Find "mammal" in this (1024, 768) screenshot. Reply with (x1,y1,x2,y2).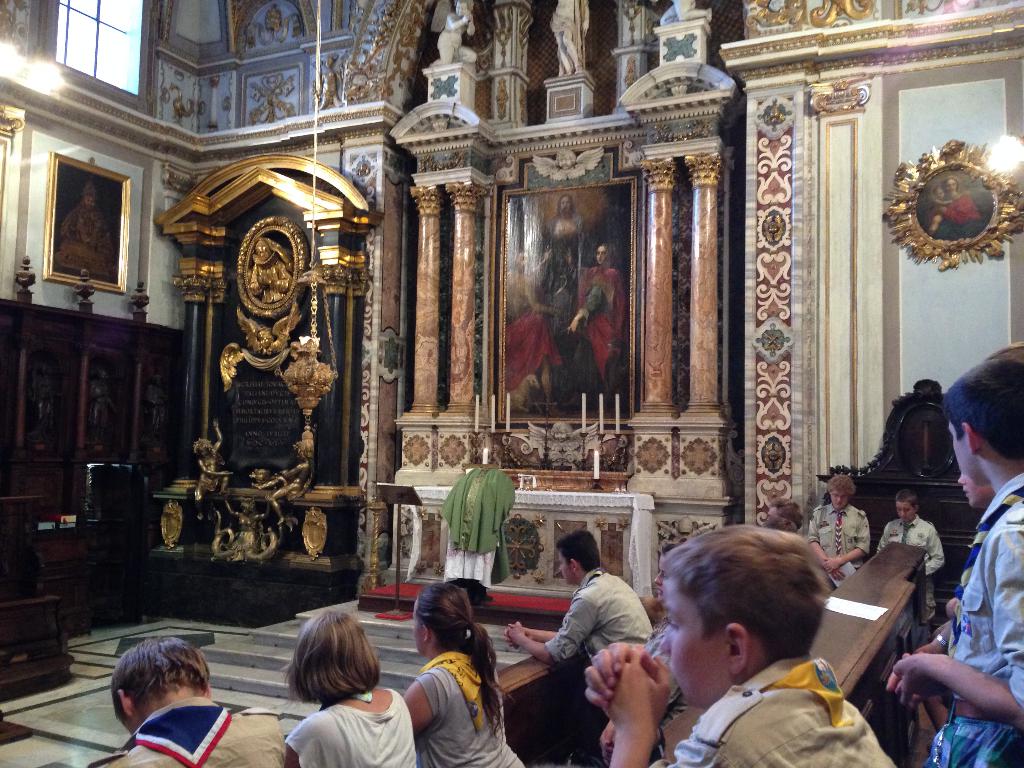
(930,472,992,617).
